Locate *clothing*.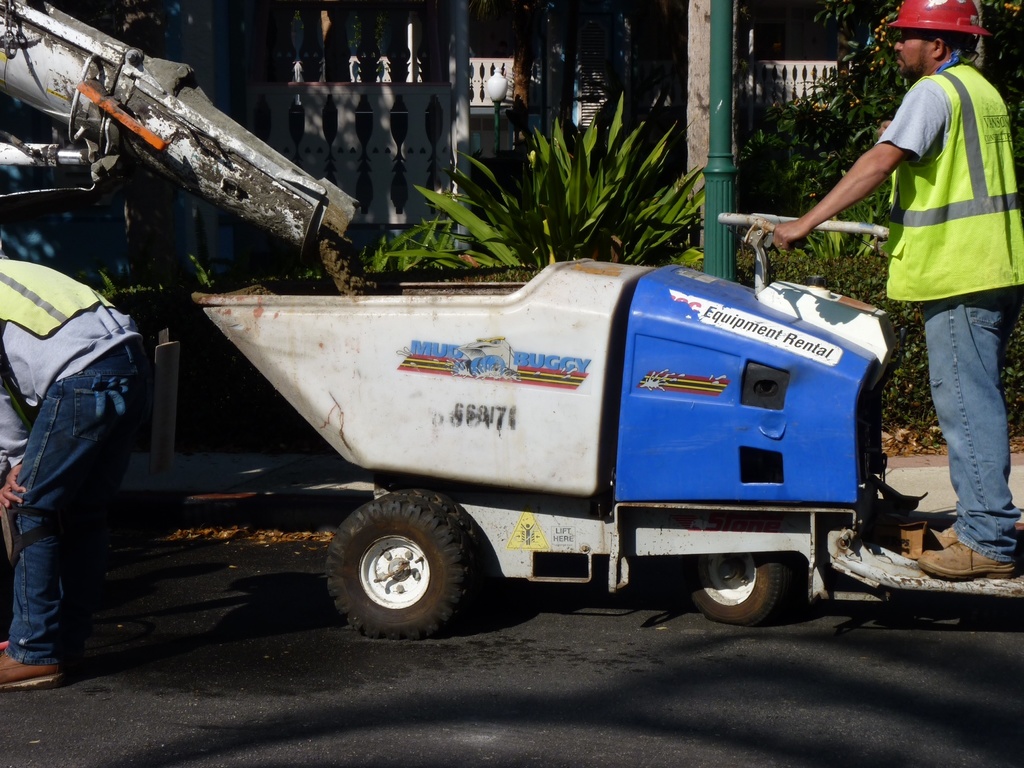
Bounding box: box(840, 10, 1020, 536).
